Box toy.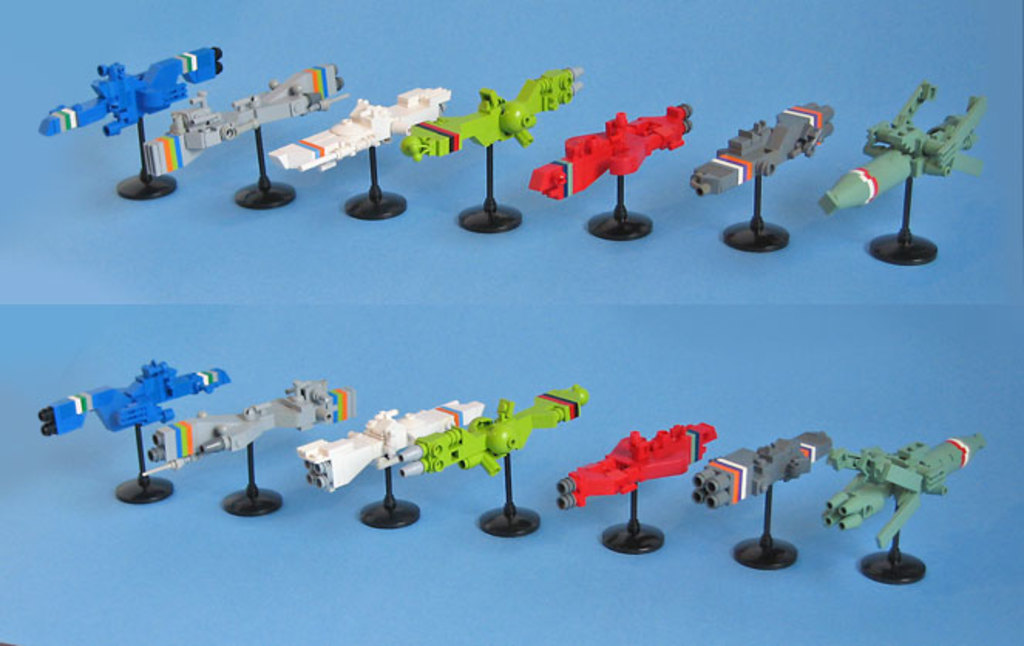
394 385 590 539.
